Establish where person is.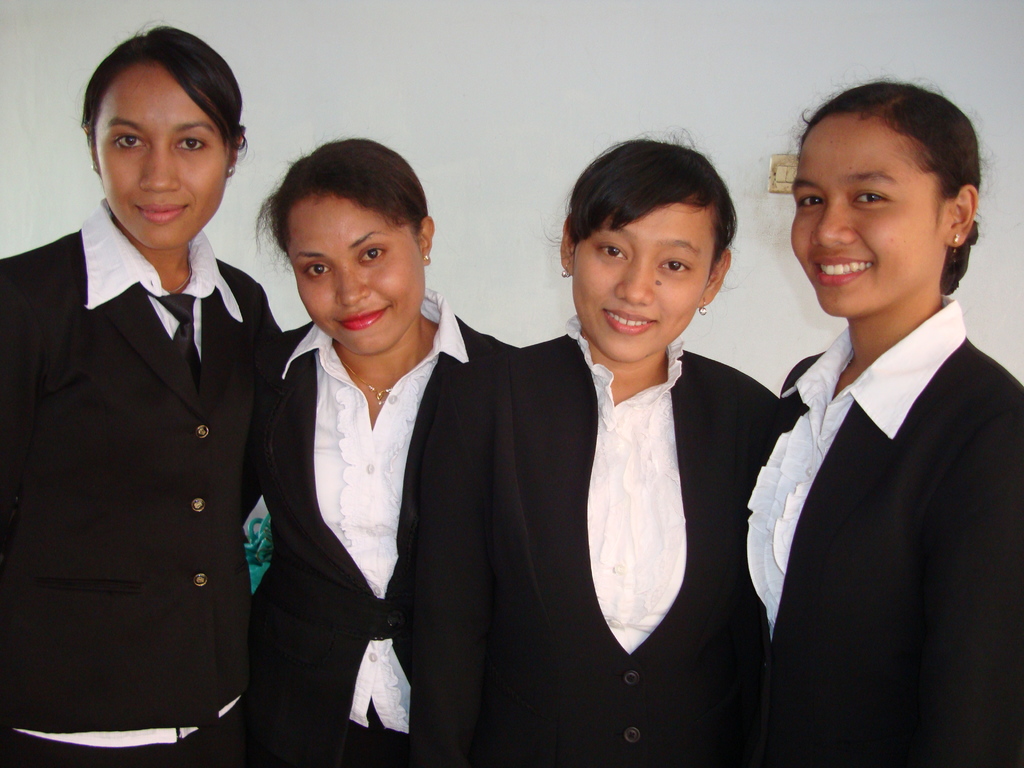
Established at (244,135,524,767).
